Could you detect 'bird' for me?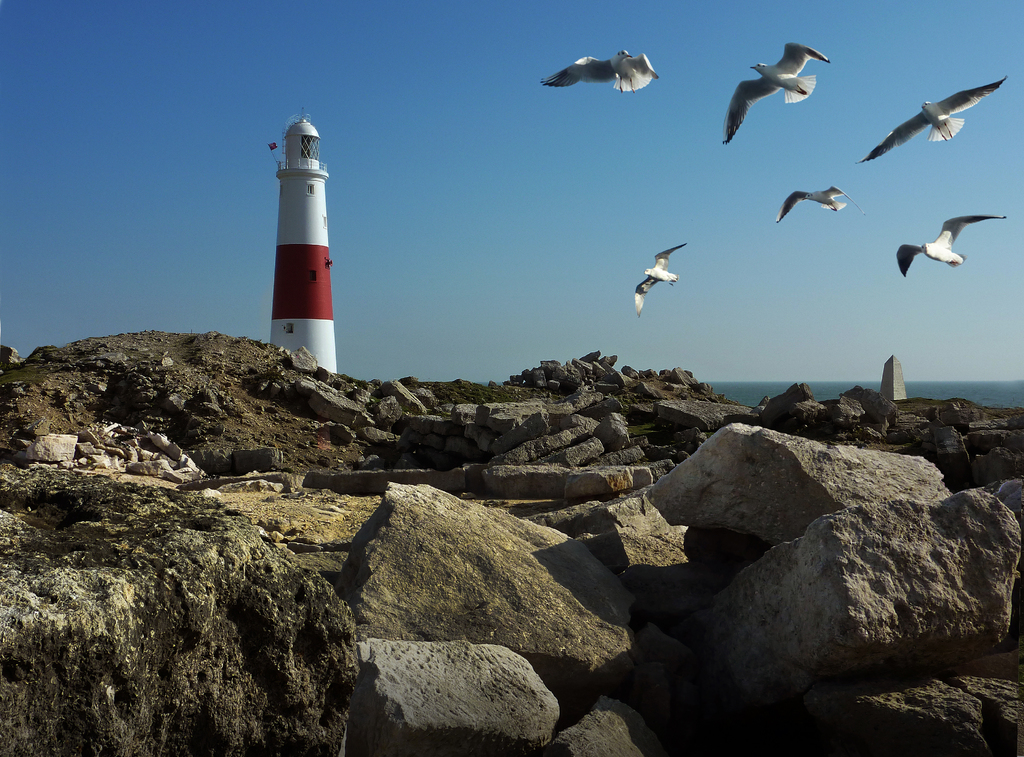
Detection result: detection(633, 238, 691, 318).
